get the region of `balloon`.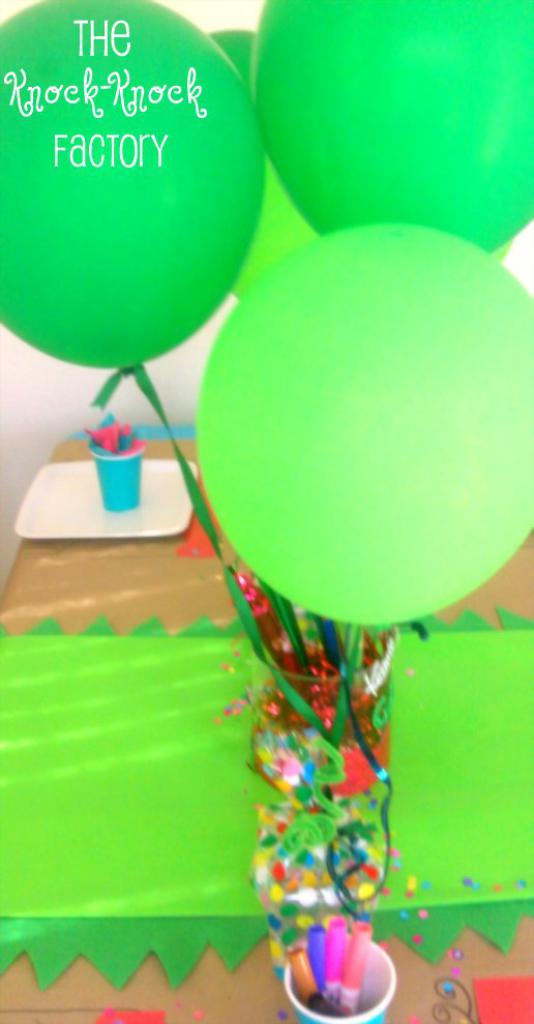
crop(241, 0, 533, 253).
